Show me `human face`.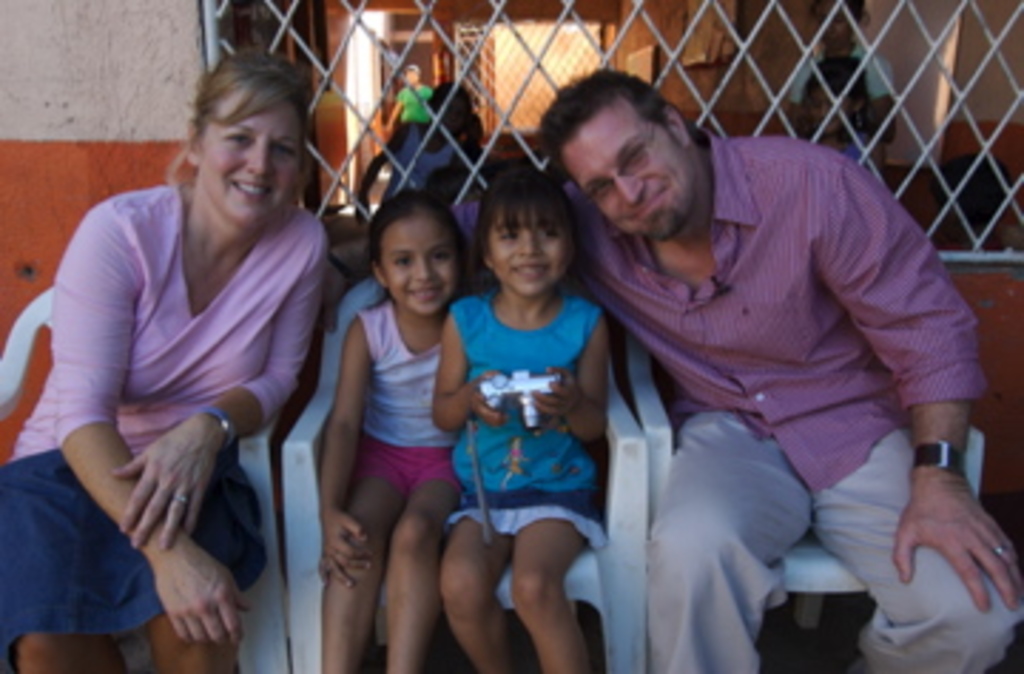
`human face` is here: left=560, top=111, right=697, bottom=242.
